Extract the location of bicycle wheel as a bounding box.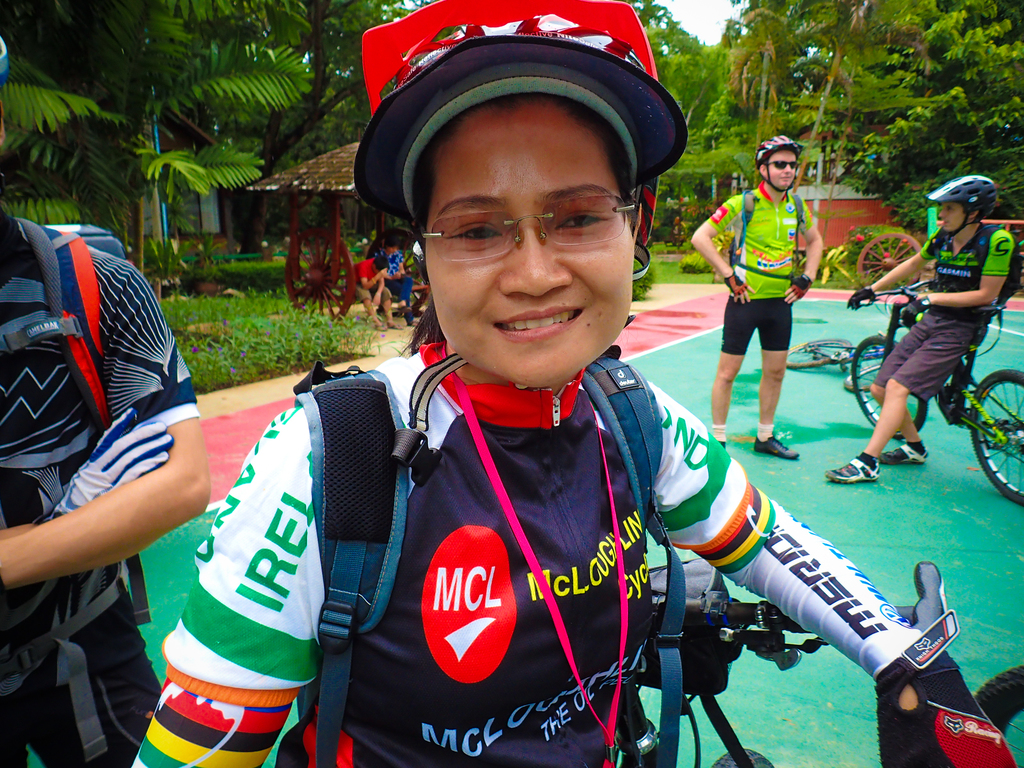
BBox(851, 337, 930, 440).
